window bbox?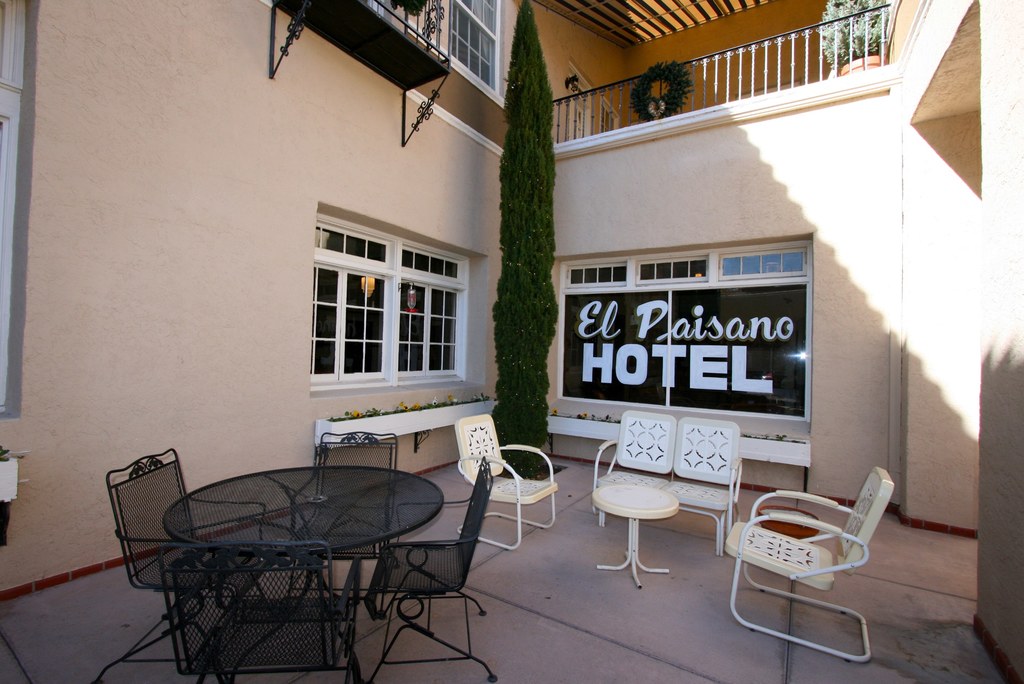
Rect(444, 0, 502, 103)
